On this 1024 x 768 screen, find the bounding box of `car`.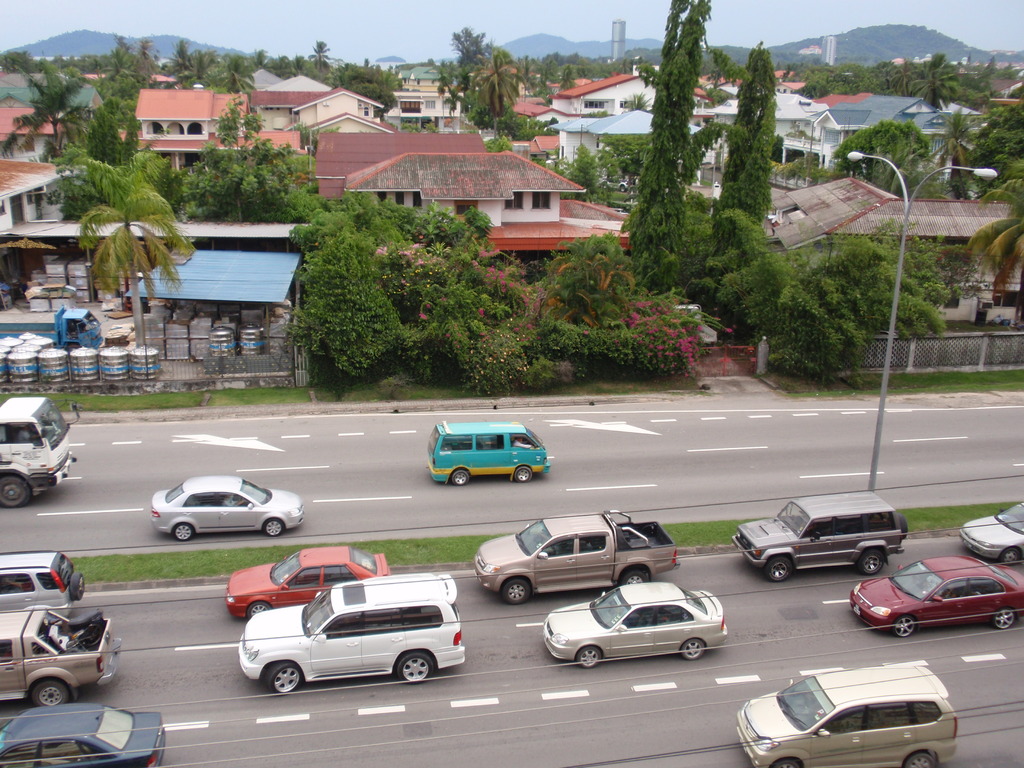
Bounding box: x1=850 y1=560 x2=1023 y2=636.
